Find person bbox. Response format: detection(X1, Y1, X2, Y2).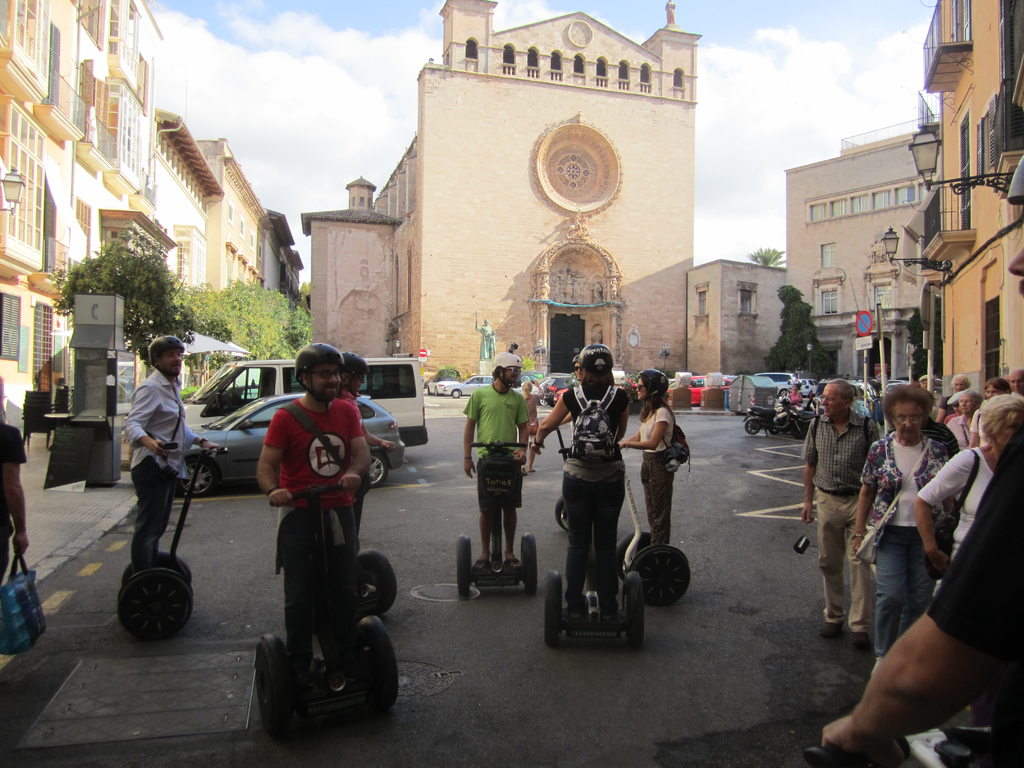
detection(1007, 363, 1023, 397).
